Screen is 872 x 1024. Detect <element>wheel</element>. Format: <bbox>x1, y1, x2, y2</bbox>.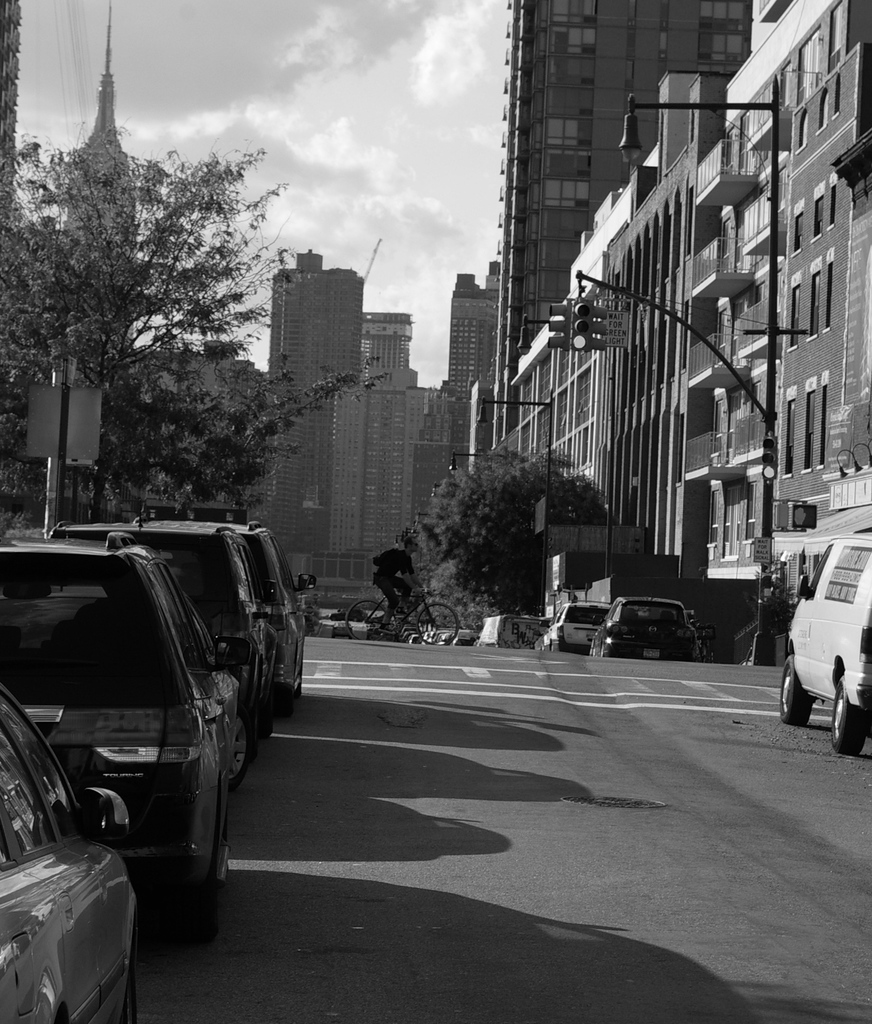
<bbox>777, 653, 813, 717</bbox>.
